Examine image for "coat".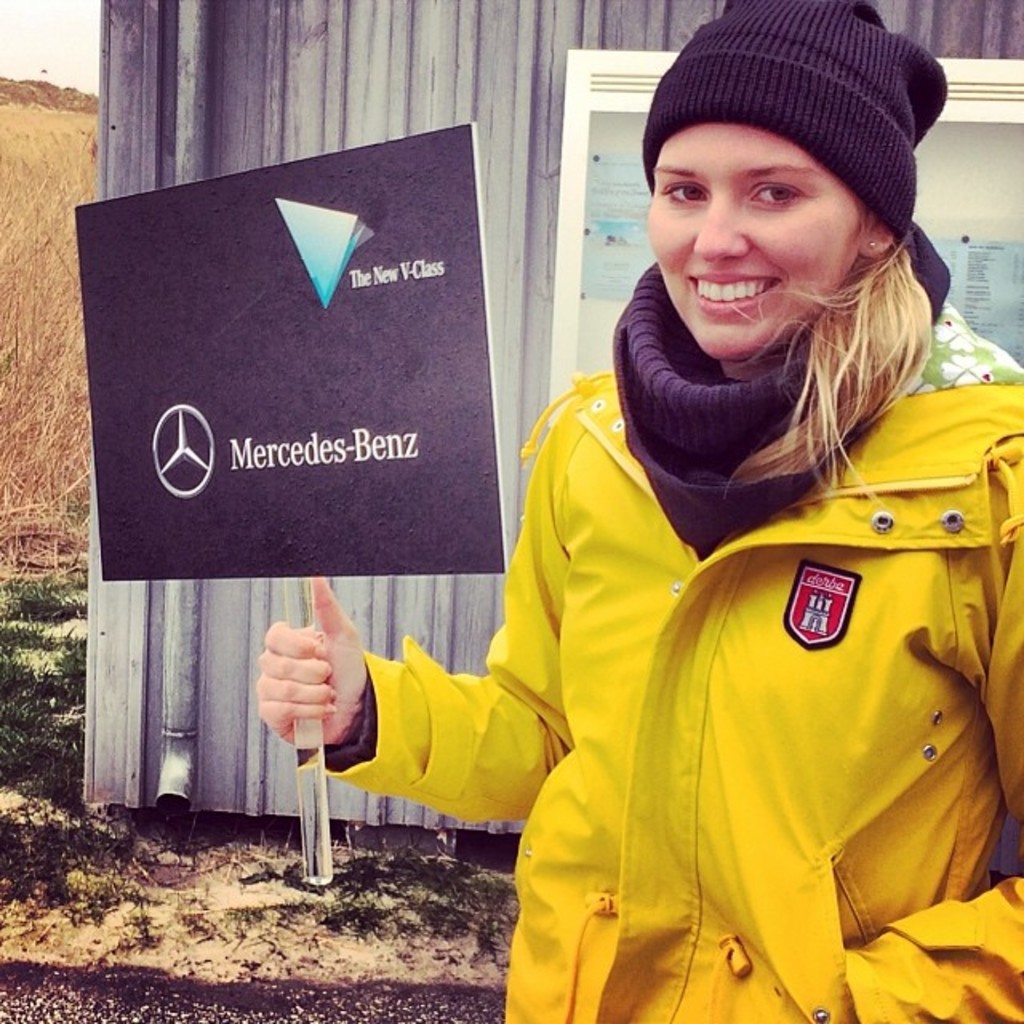
Examination result: 291, 301, 1022, 1022.
